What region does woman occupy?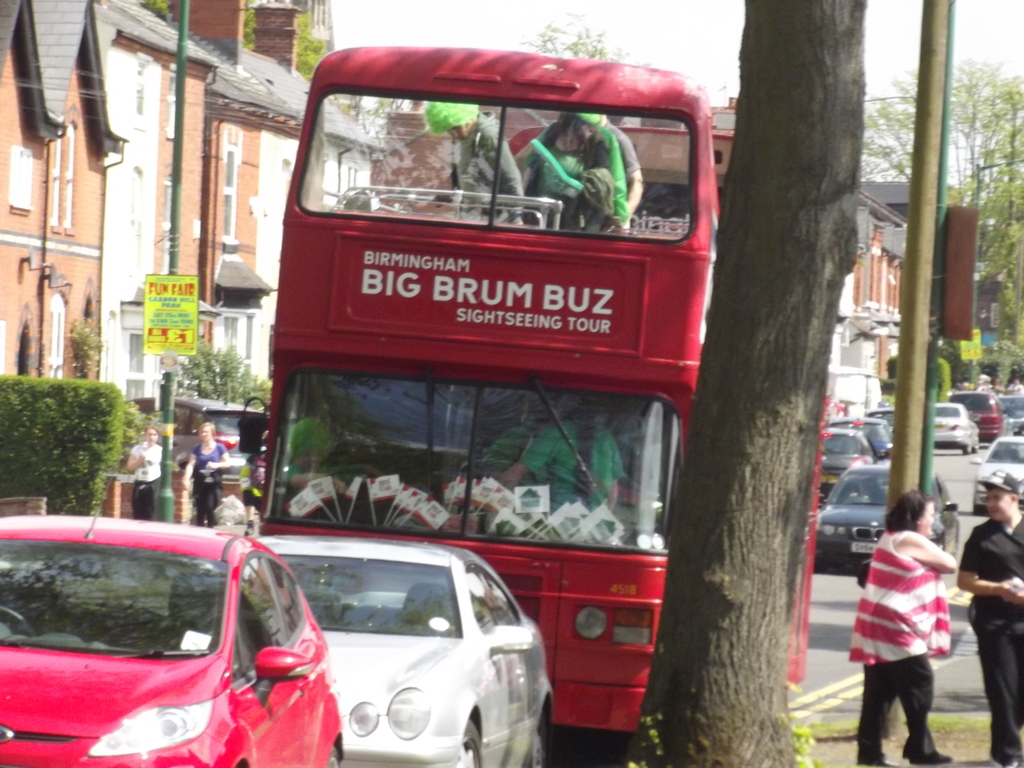
852 488 964 753.
